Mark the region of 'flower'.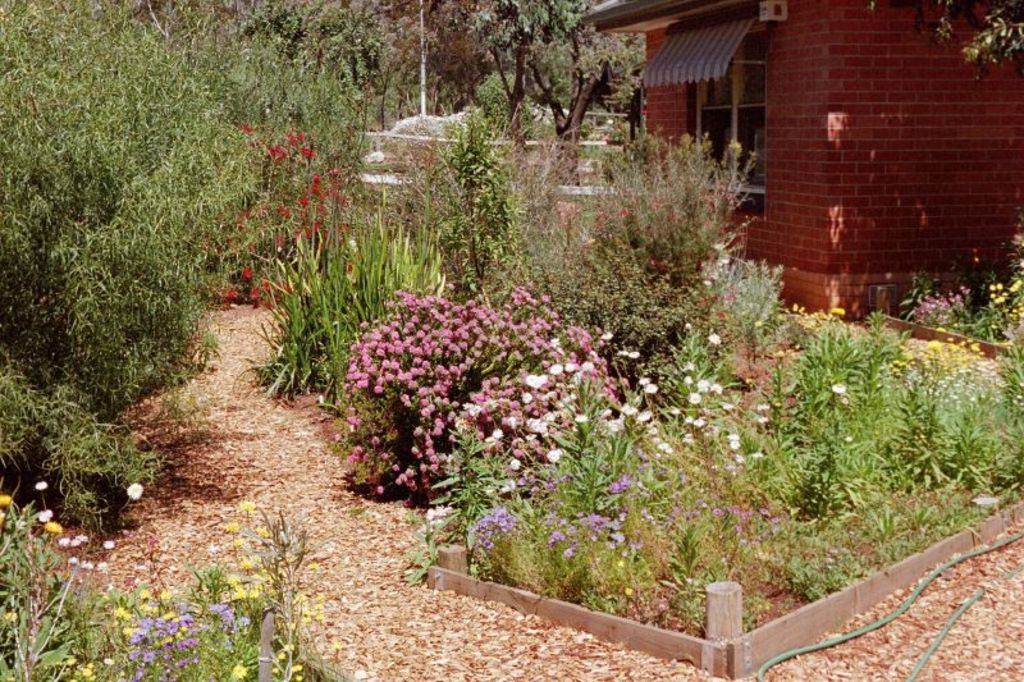
Region: x1=0, y1=493, x2=13, y2=511.
